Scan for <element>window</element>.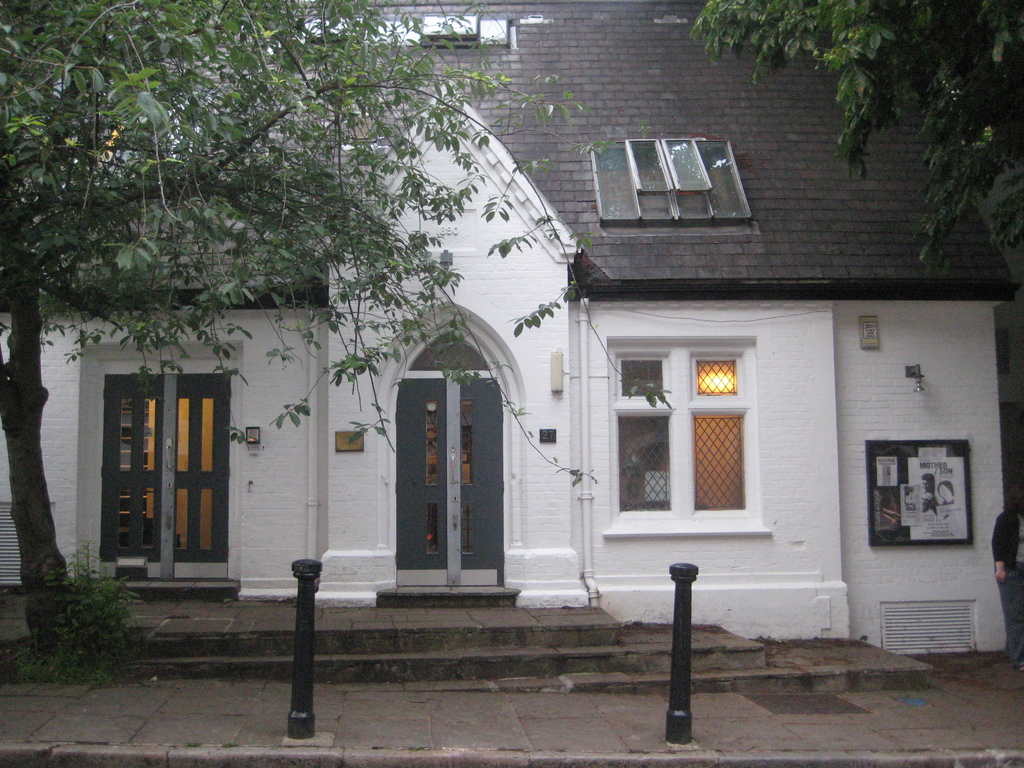
Scan result: Rect(591, 135, 753, 225).
